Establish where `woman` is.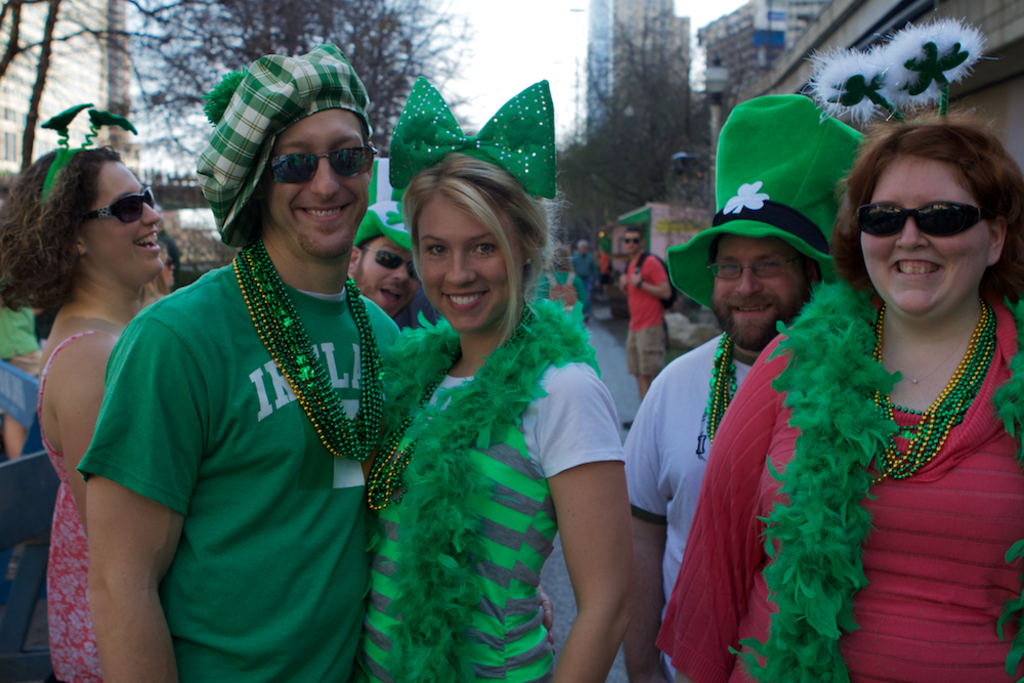
Established at 540/251/604/319.
